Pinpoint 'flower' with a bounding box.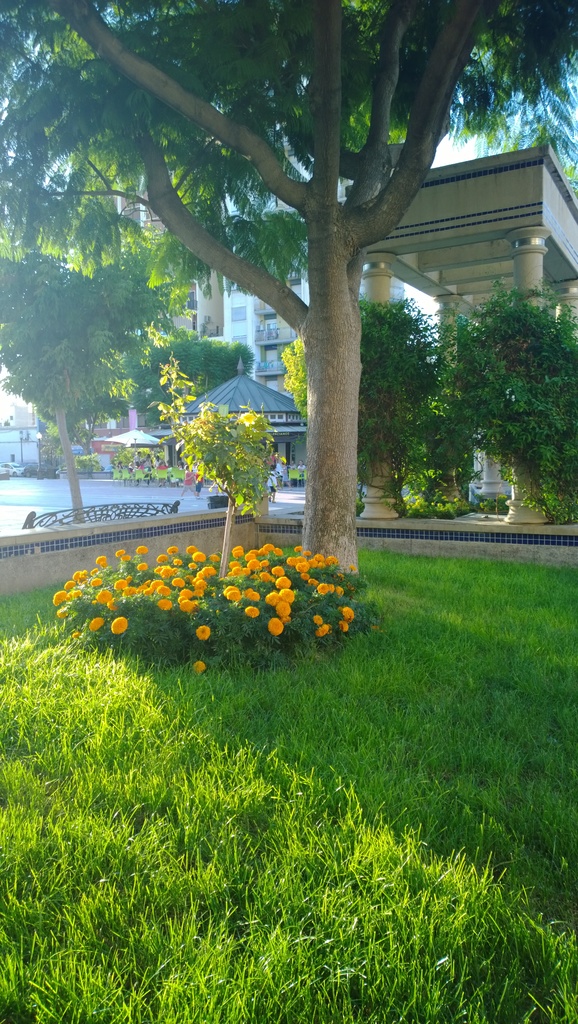
left=86, top=614, right=105, bottom=629.
